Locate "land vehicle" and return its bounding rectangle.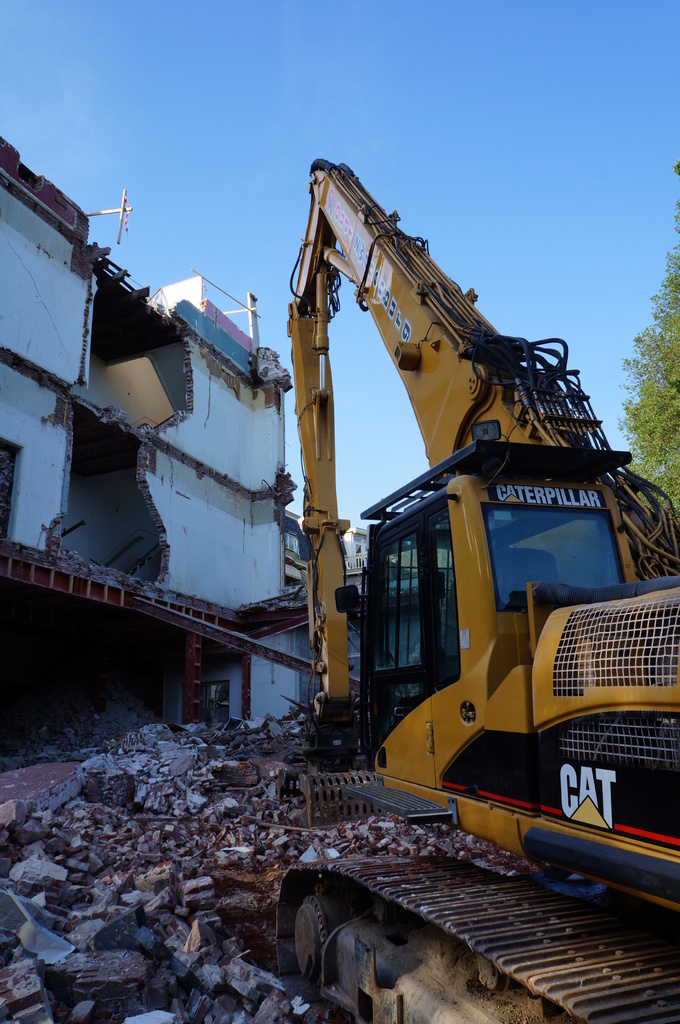
267, 152, 679, 1023.
